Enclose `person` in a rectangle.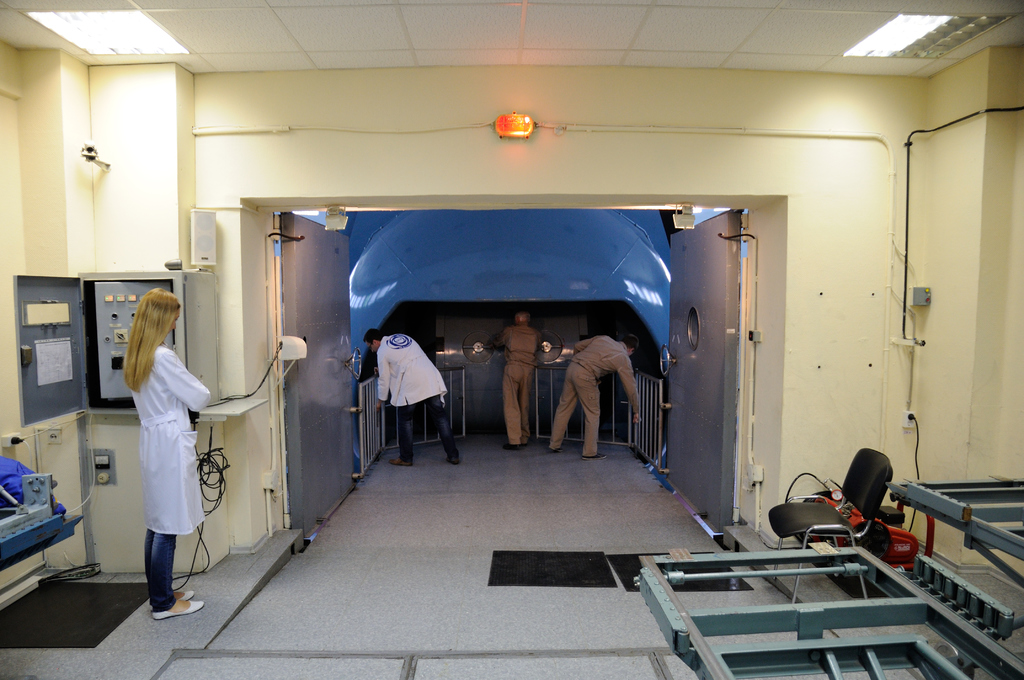
BBox(123, 286, 212, 620).
